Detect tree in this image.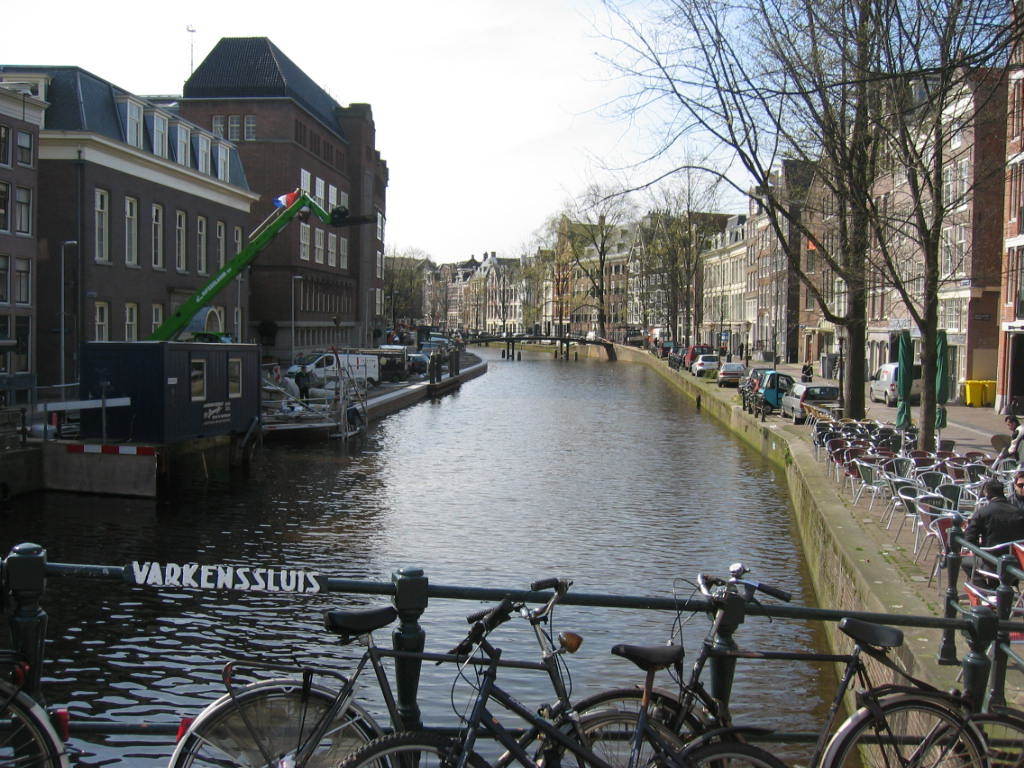
Detection: region(560, 0, 872, 422).
